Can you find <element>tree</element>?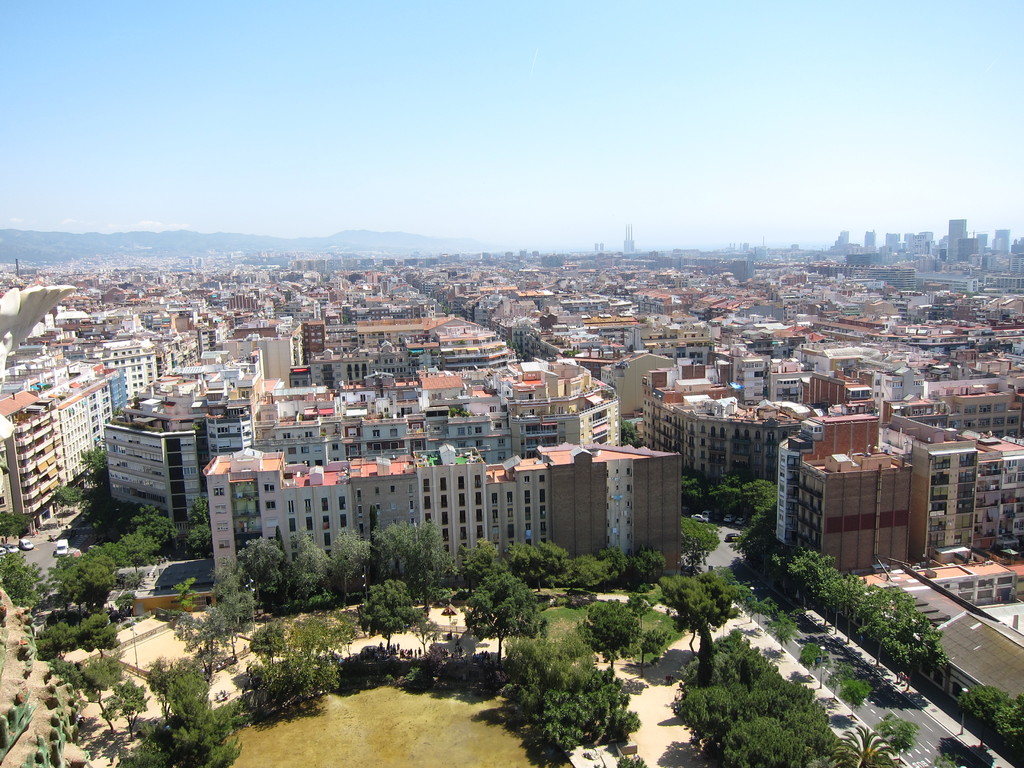
Yes, bounding box: [left=0, top=511, right=31, bottom=539].
